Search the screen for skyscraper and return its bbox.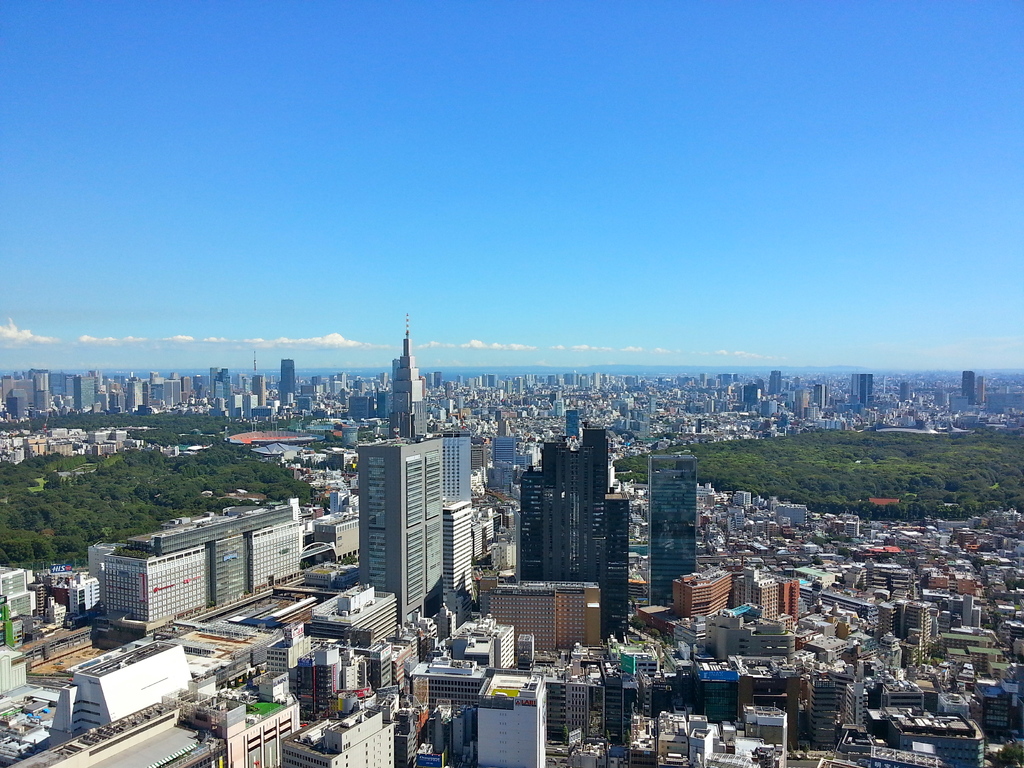
Found: <region>104, 509, 298, 628</region>.
